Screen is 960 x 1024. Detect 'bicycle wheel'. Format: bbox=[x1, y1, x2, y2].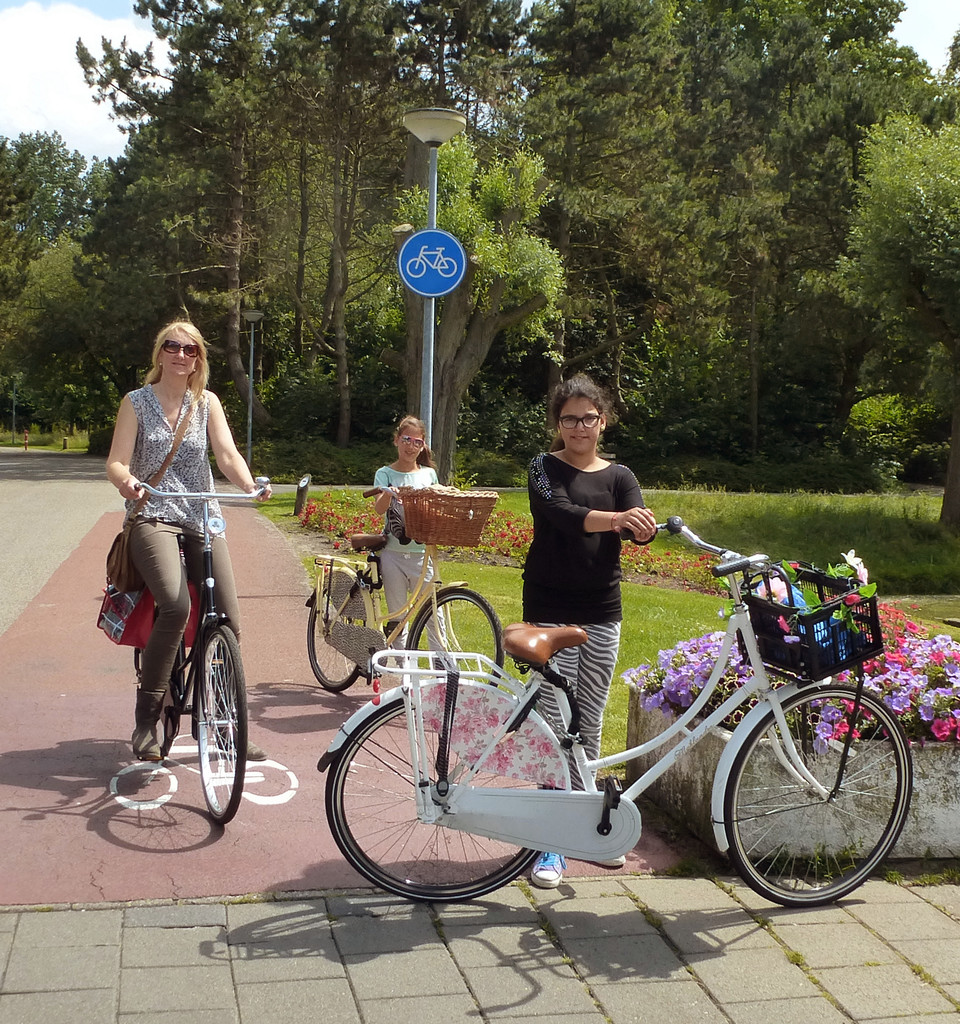
bbox=[325, 684, 551, 900].
